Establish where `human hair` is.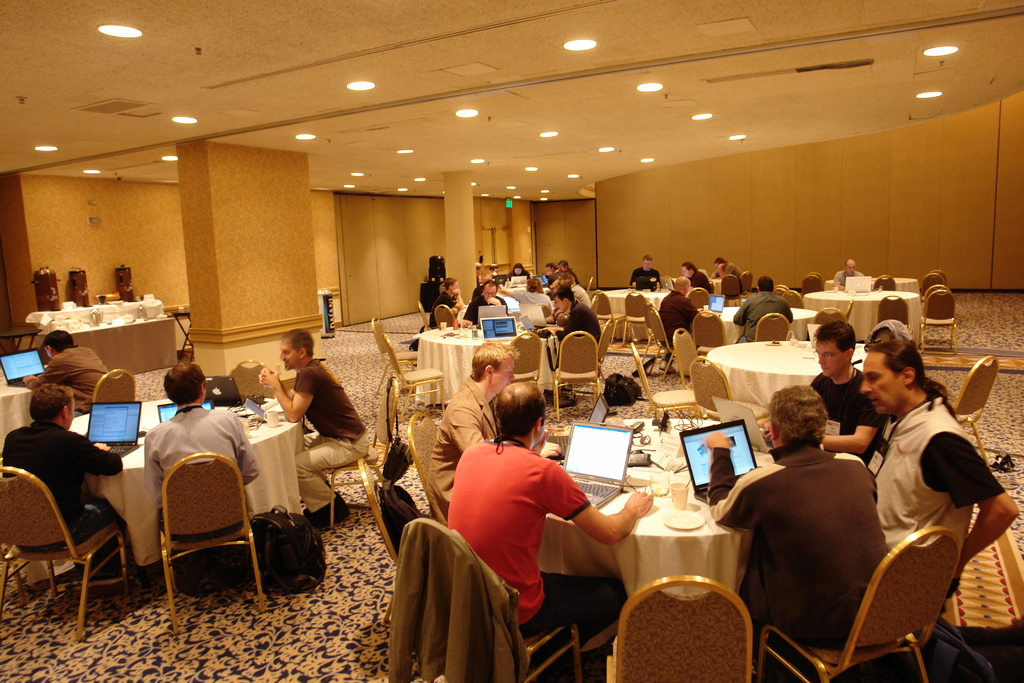
Established at detection(757, 273, 774, 291).
